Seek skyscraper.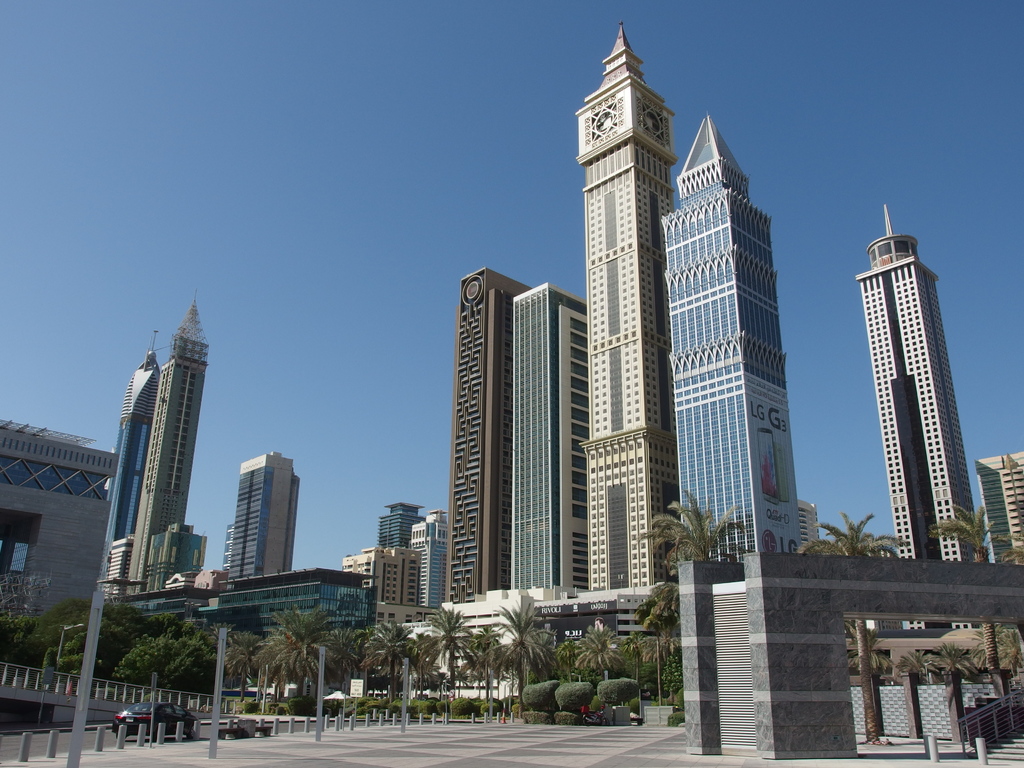
rect(507, 282, 586, 594).
